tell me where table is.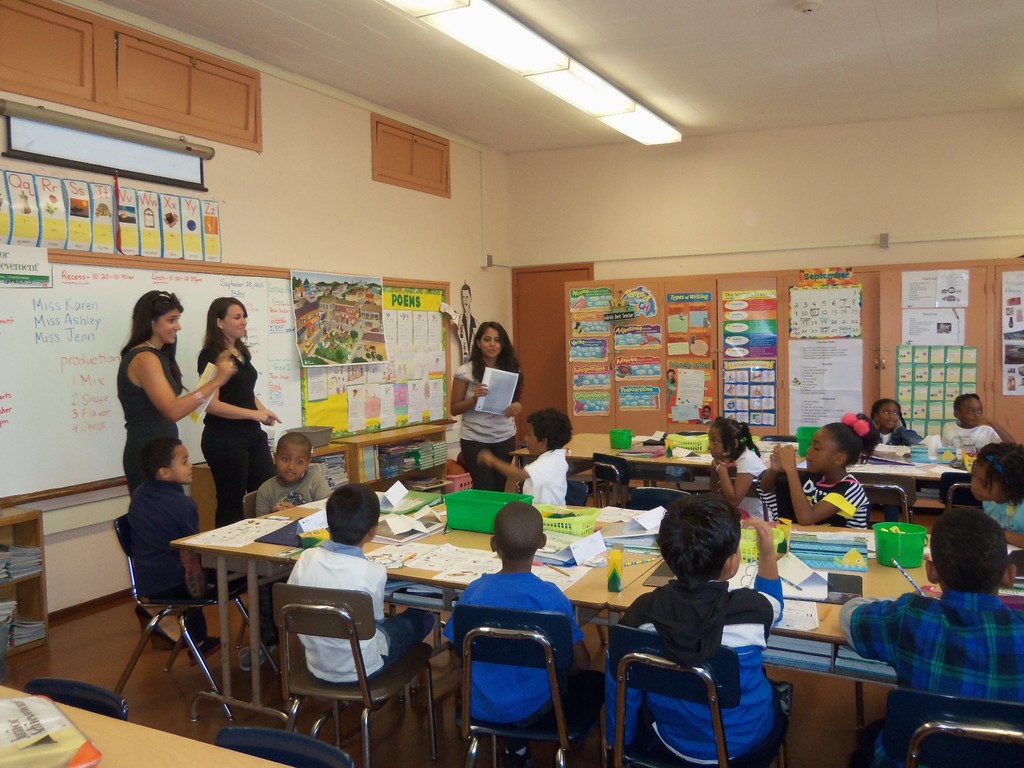
table is at BBox(154, 508, 493, 743).
